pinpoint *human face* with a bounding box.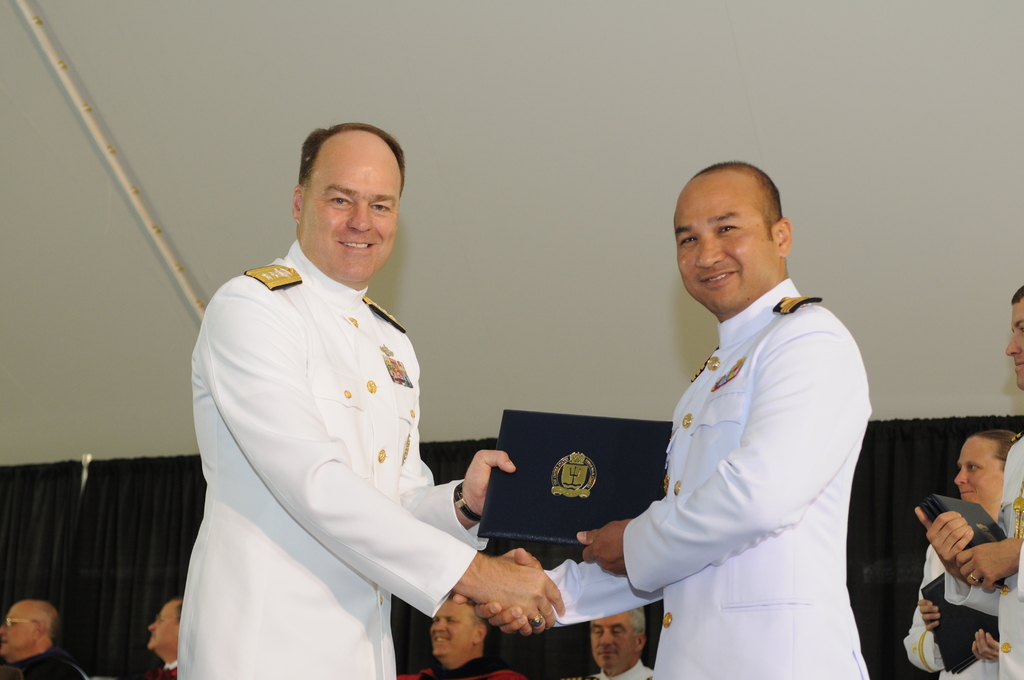
box=[301, 152, 405, 279].
